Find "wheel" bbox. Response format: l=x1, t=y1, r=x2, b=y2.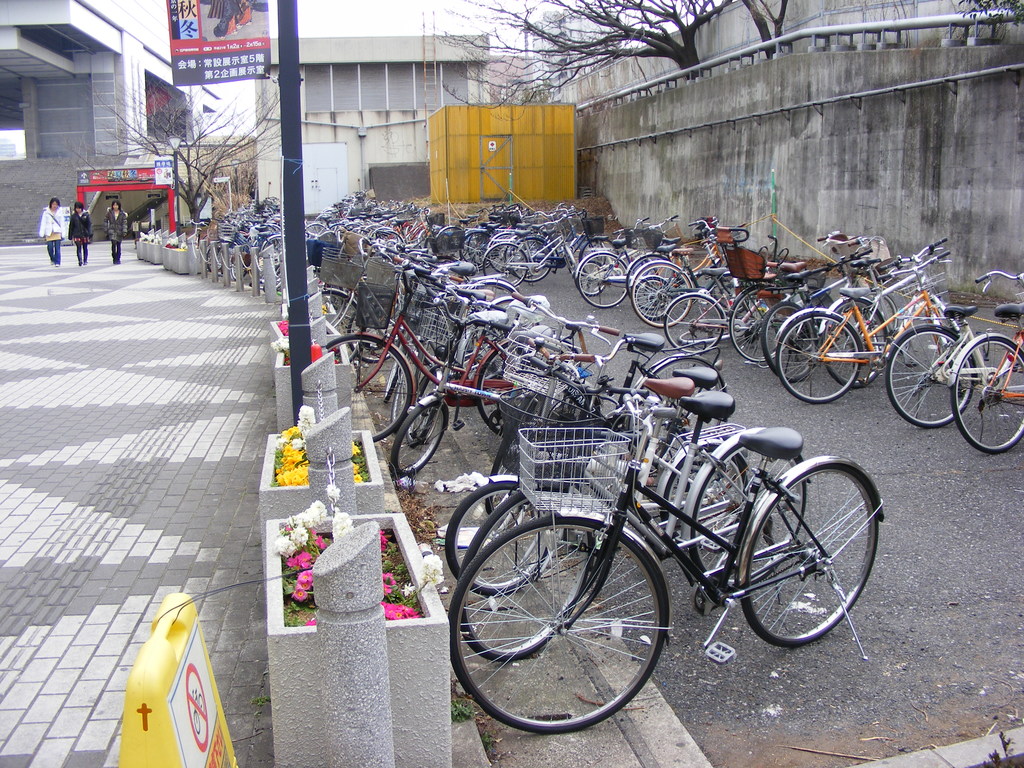
l=485, t=243, r=527, b=291.
